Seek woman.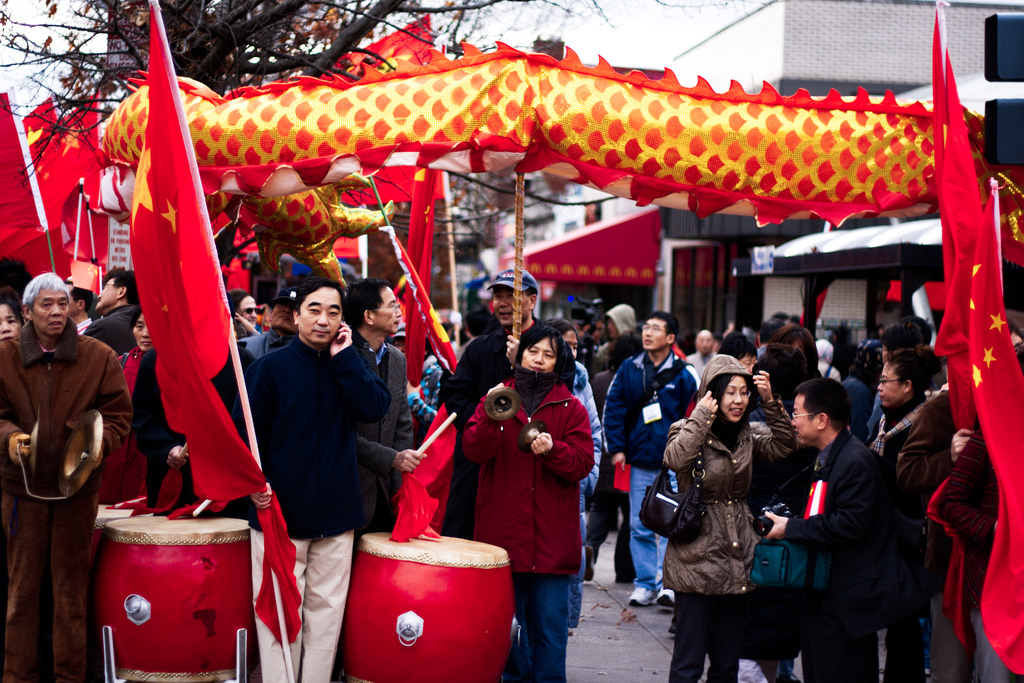
box=[772, 324, 823, 381].
